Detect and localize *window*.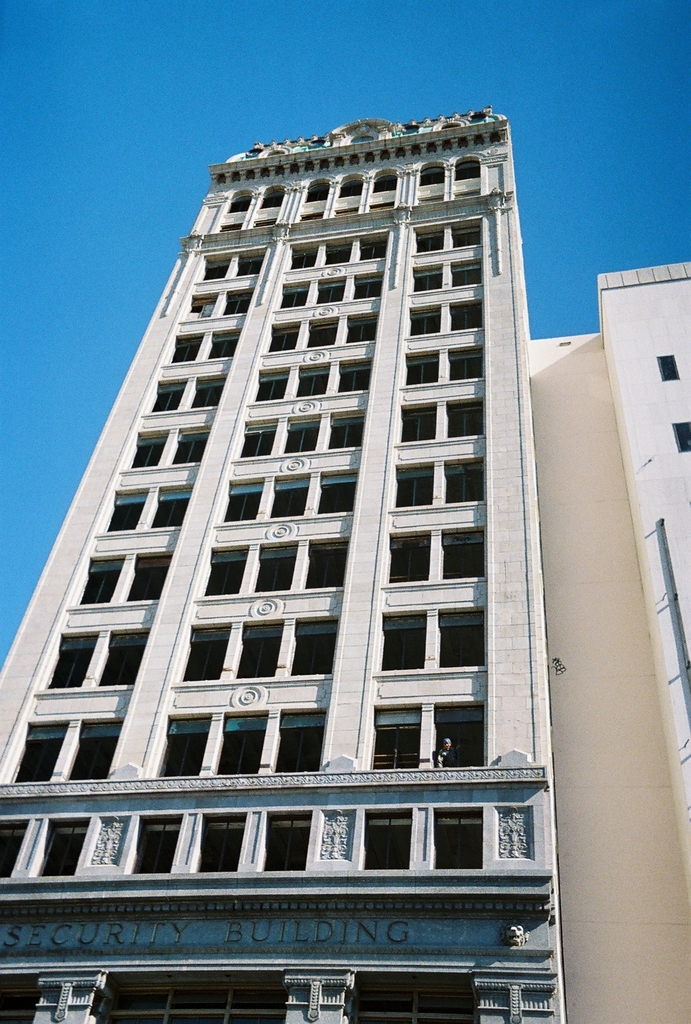
Localized at region(287, 417, 317, 452).
